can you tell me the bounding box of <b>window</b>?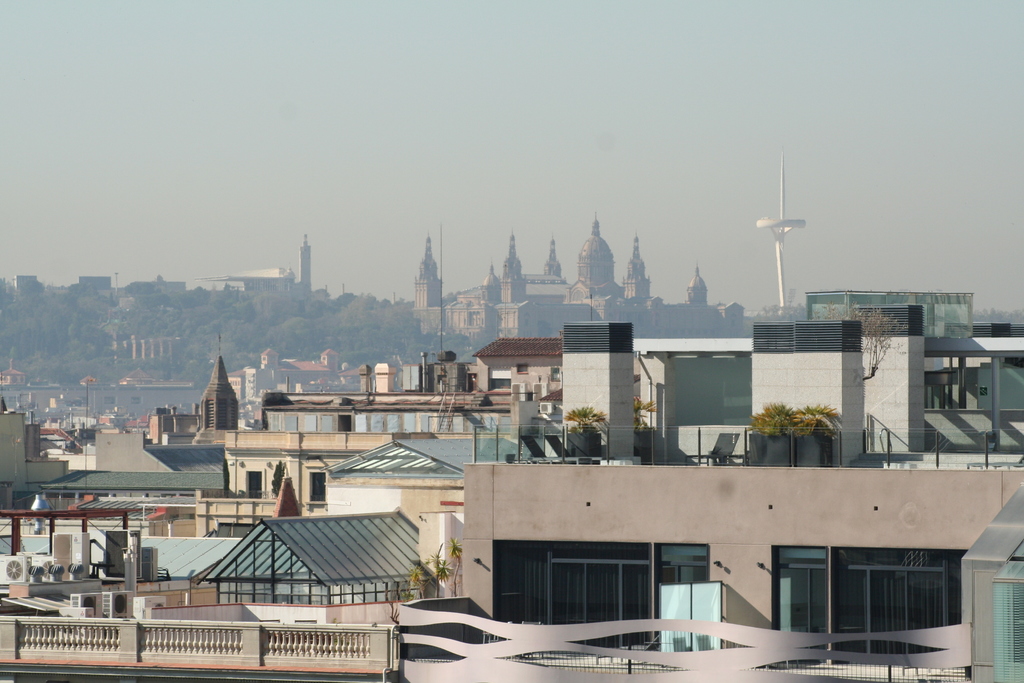
<bbox>767, 551, 964, 651</bbox>.
